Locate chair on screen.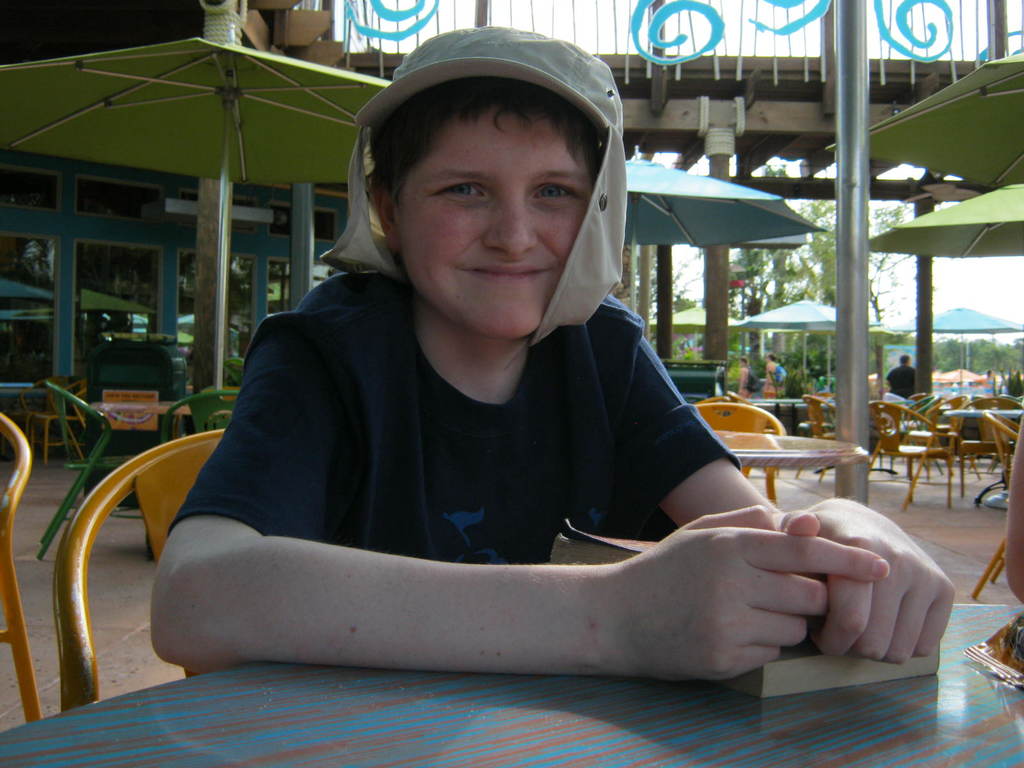
On screen at bbox=[863, 399, 964, 511].
